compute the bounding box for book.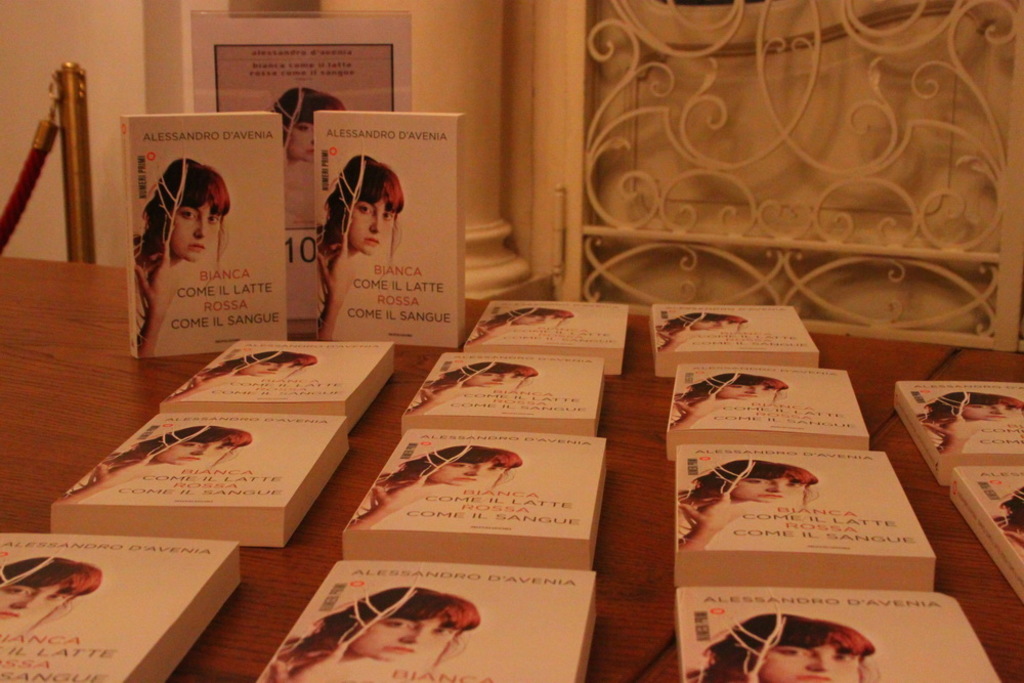
box(48, 418, 354, 547).
